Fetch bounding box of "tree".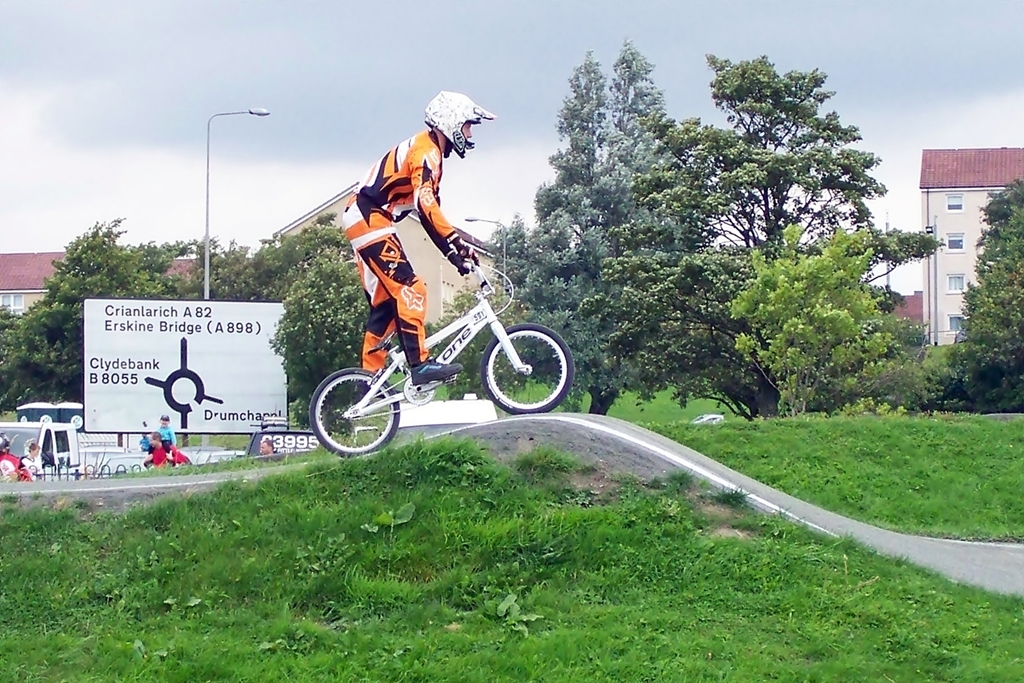
Bbox: locate(497, 34, 708, 417).
